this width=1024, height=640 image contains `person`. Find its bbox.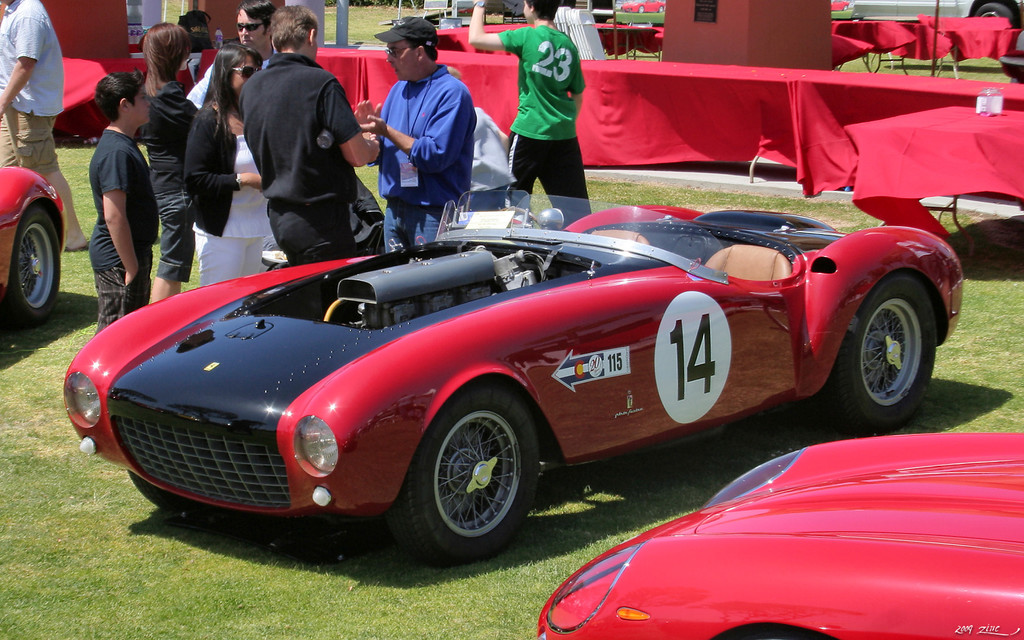
Rect(465, 0, 593, 230).
